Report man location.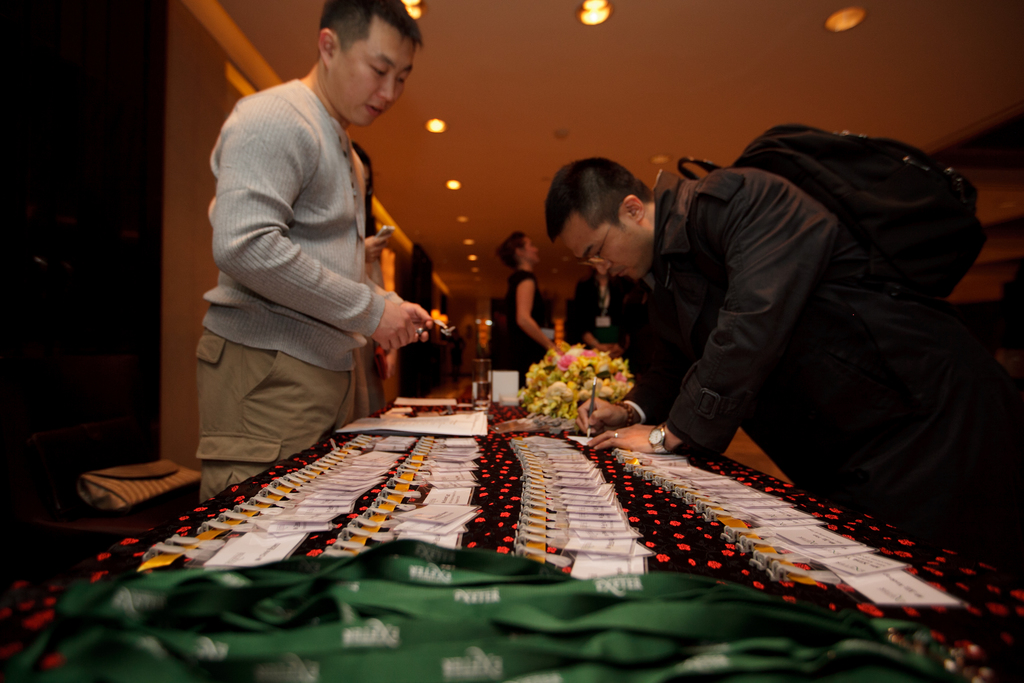
Report: 549,158,1023,594.
